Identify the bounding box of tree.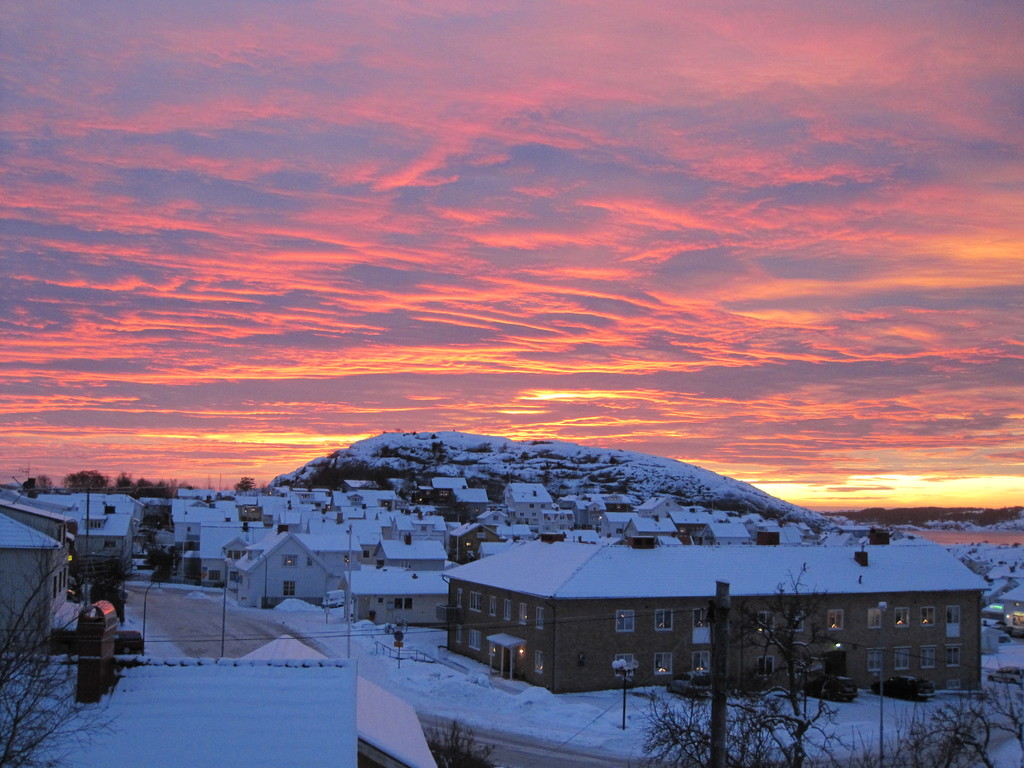
{"x1": 0, "y1": 501, "x2": 124, "y2": 767}.
